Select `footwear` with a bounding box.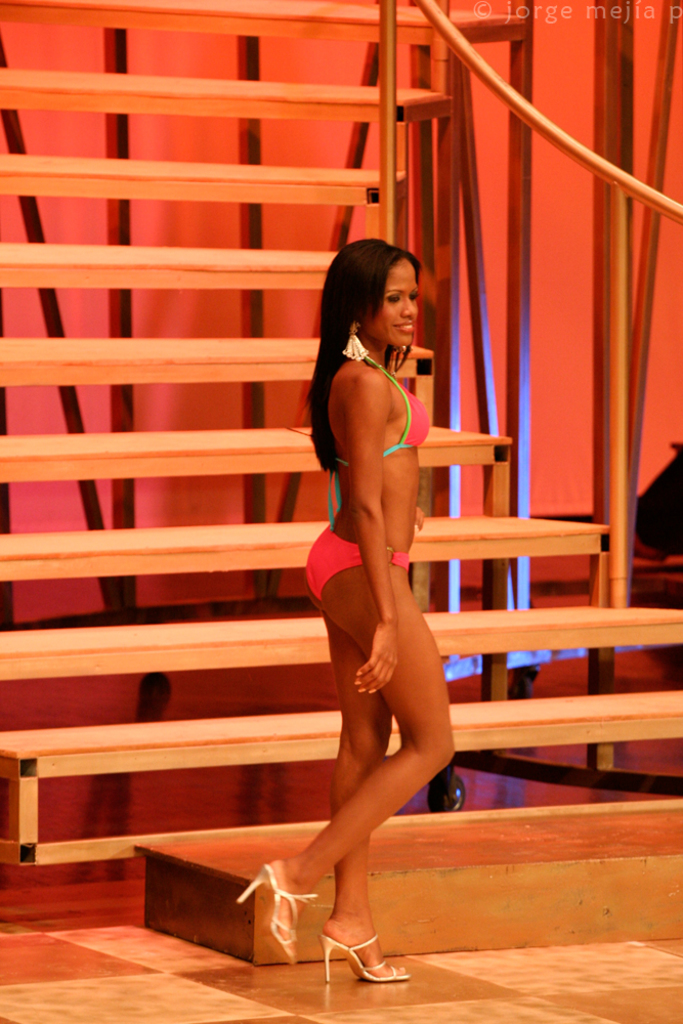
bbox=[323, 910, 400, 994].
